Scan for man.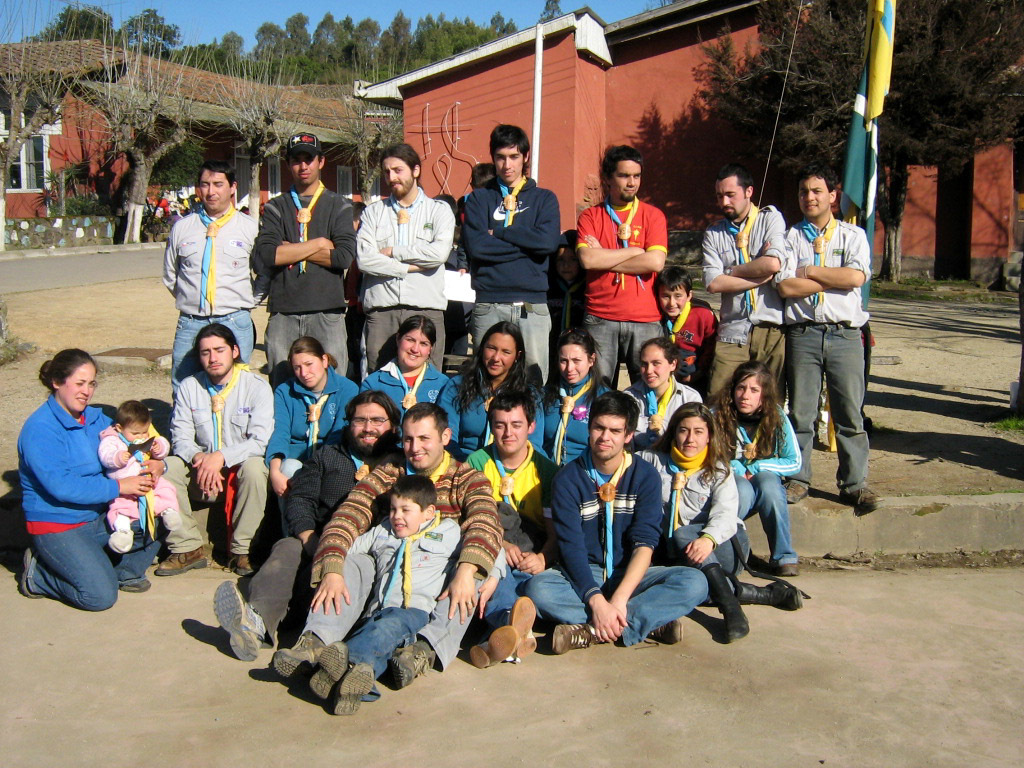
Scan result: 160,165,262,402.
